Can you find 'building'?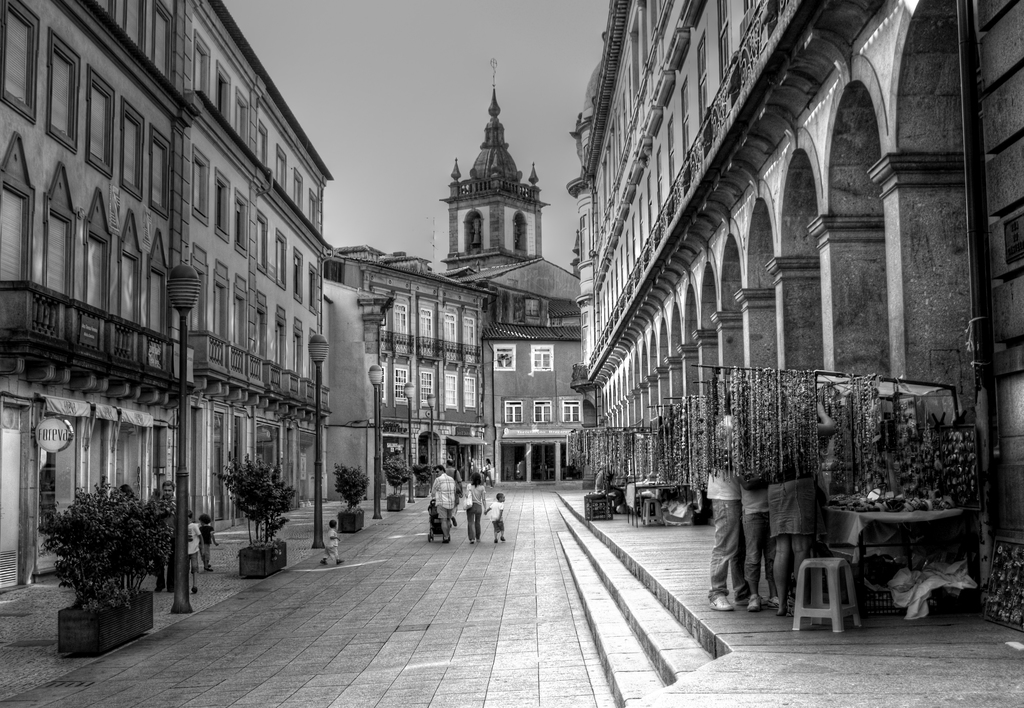
Yes, bounding box: (465,253,585,485).
